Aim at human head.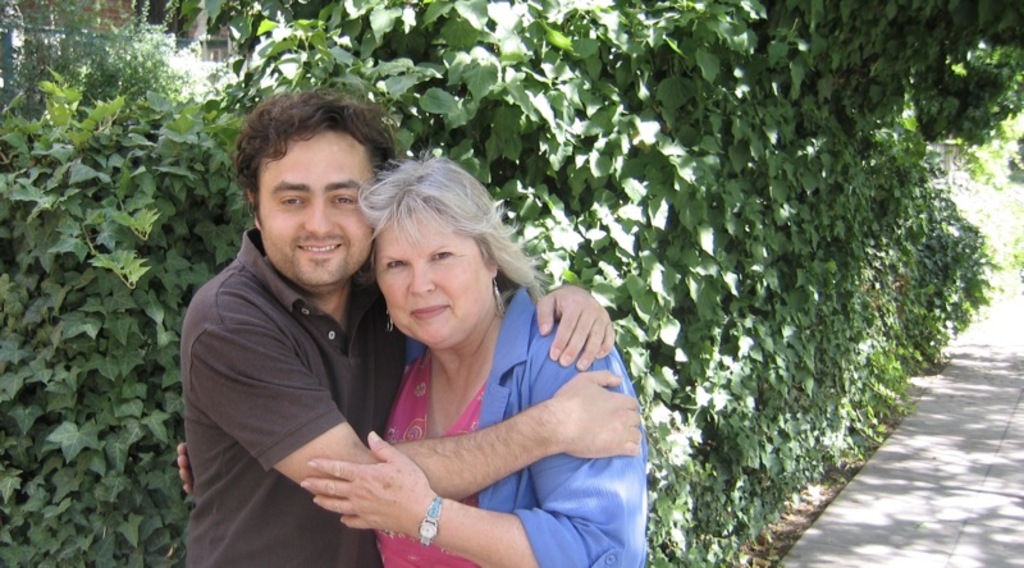
Aimed at (233,99,398,290).
